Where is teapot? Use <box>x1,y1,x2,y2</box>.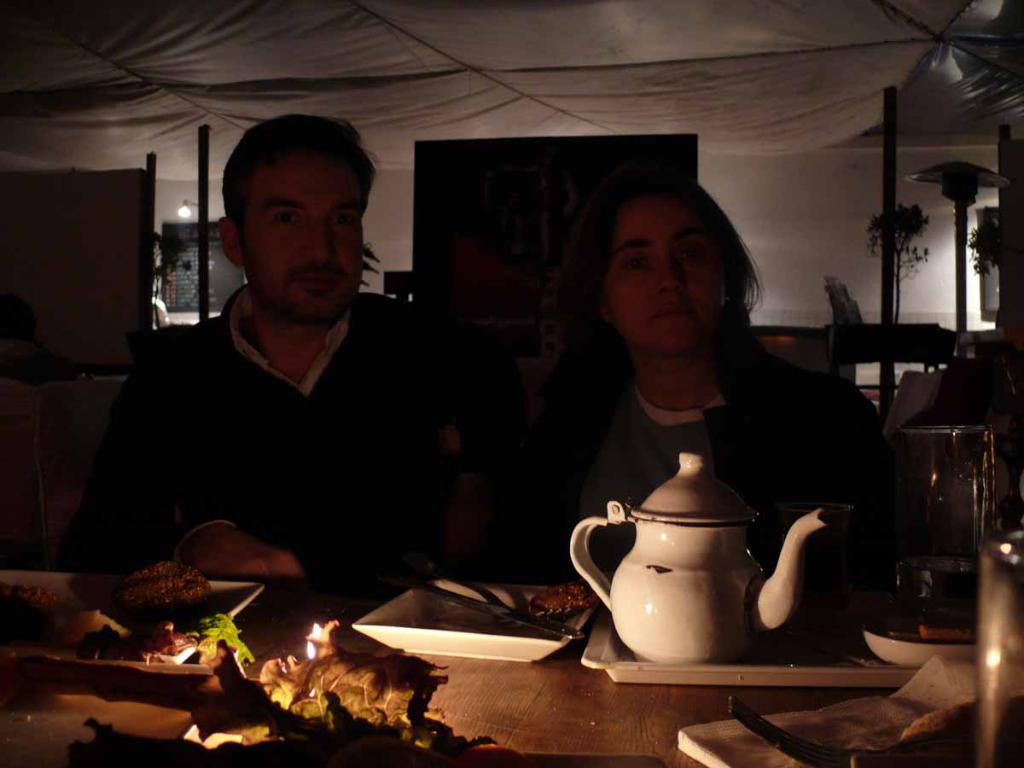
<box>569,452,829,667</box>.
